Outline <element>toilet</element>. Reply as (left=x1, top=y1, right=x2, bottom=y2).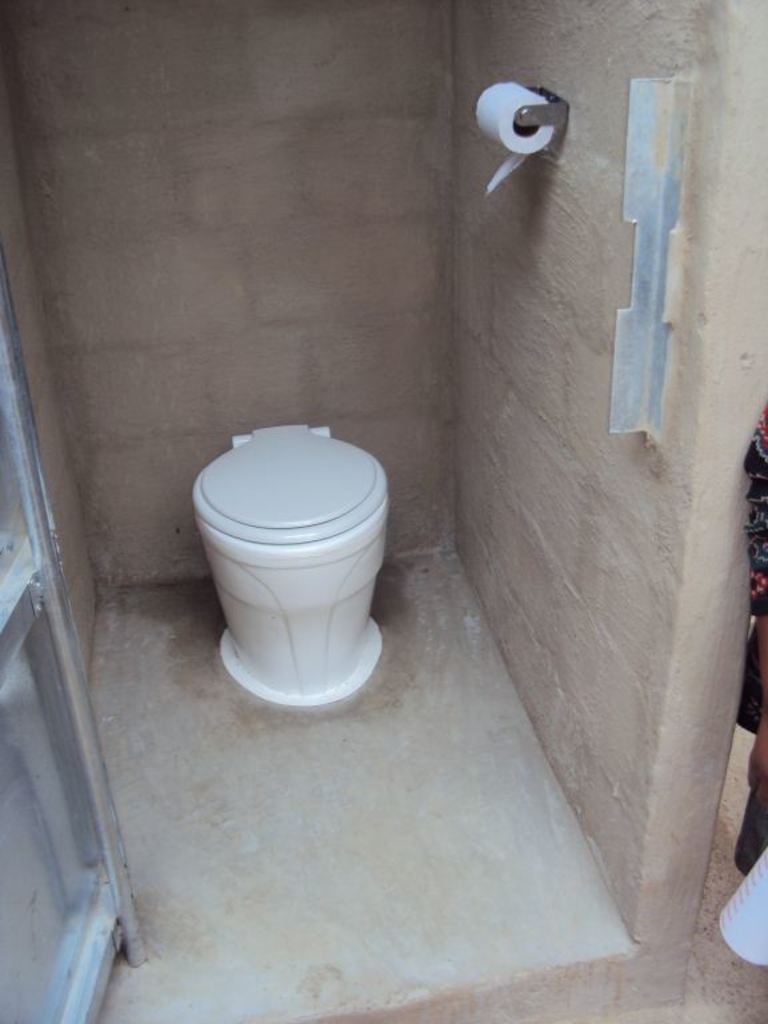
(left=189, top=419, right=389, bottom=696).
